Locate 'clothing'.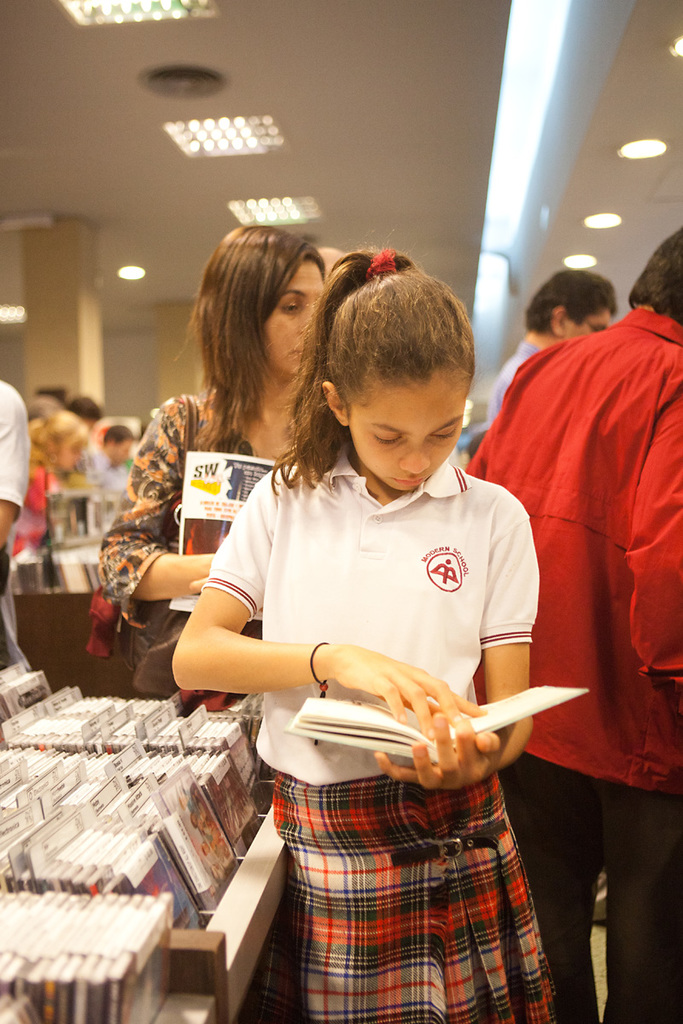
Bounding box: <bbox>90, 387, 251, 704</bbox>.
